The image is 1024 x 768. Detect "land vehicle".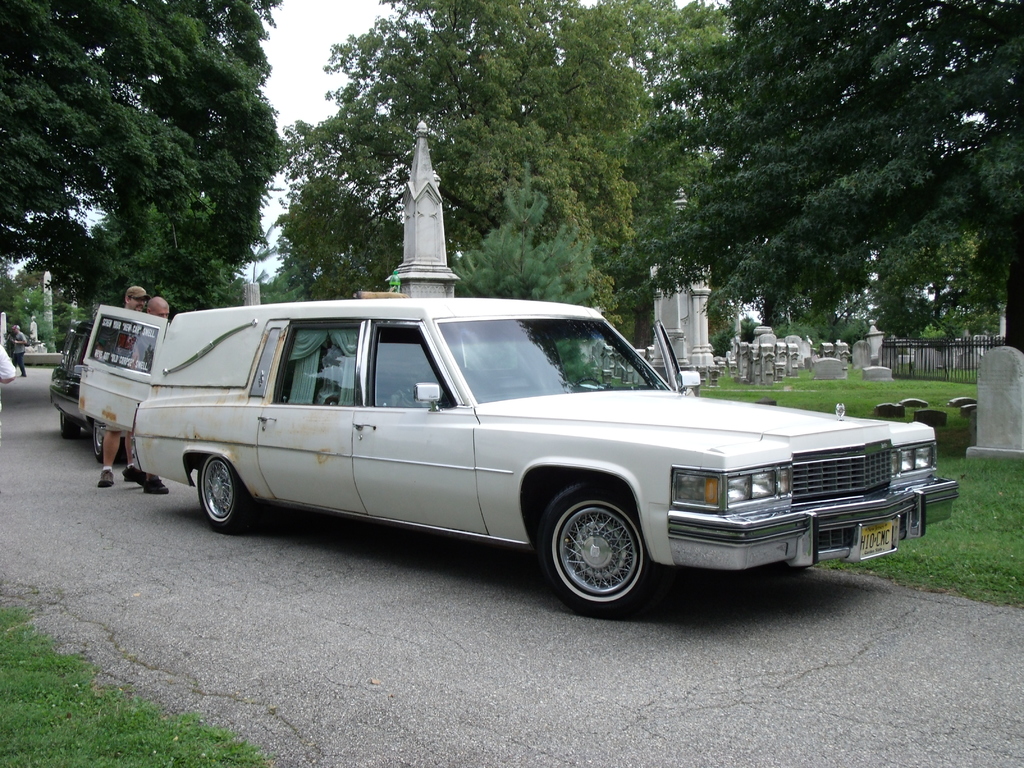
Detection: bbox=[49, 320, 118, 458].
